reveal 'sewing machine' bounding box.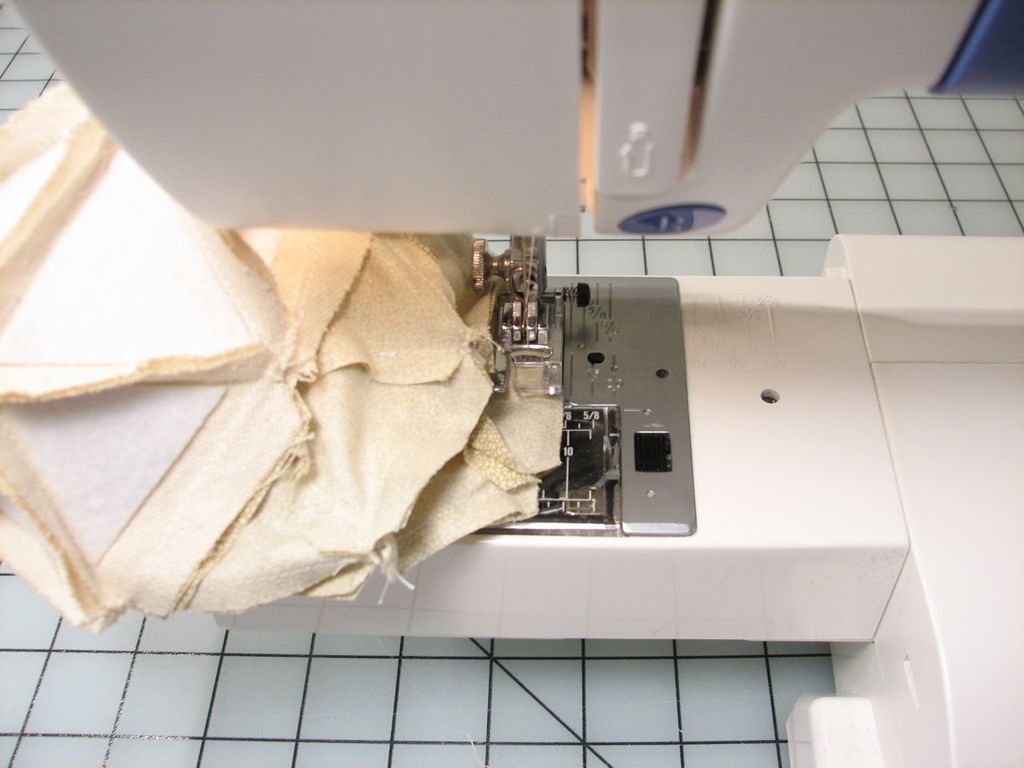
Revealed: region(1, 0, 1023, 767).
